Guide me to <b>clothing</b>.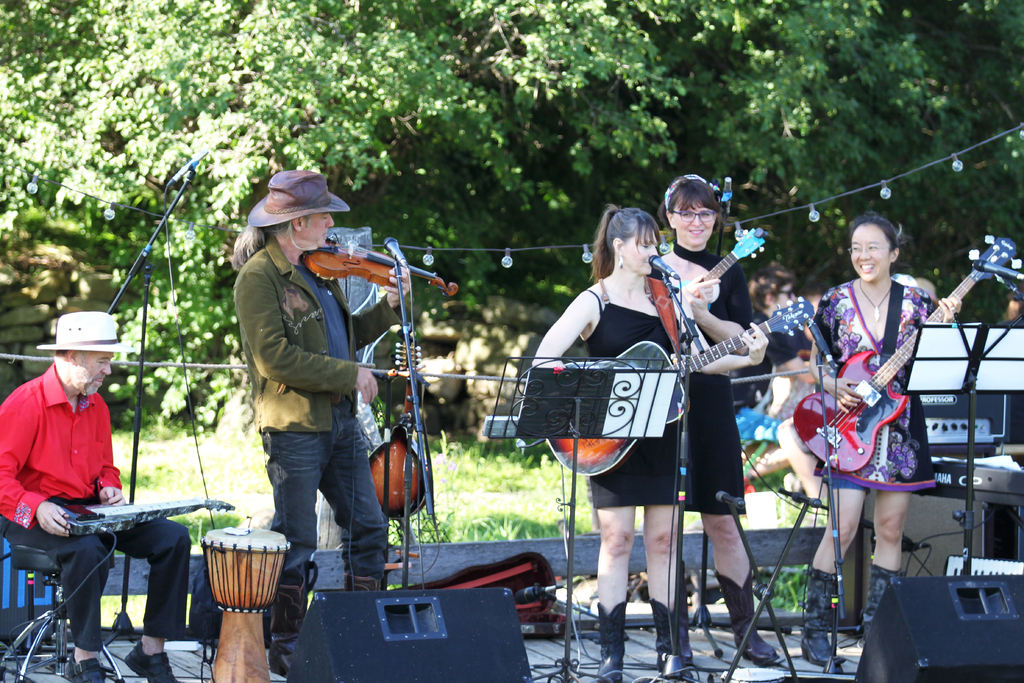
Guidance: (244, 245, 367, 428).
